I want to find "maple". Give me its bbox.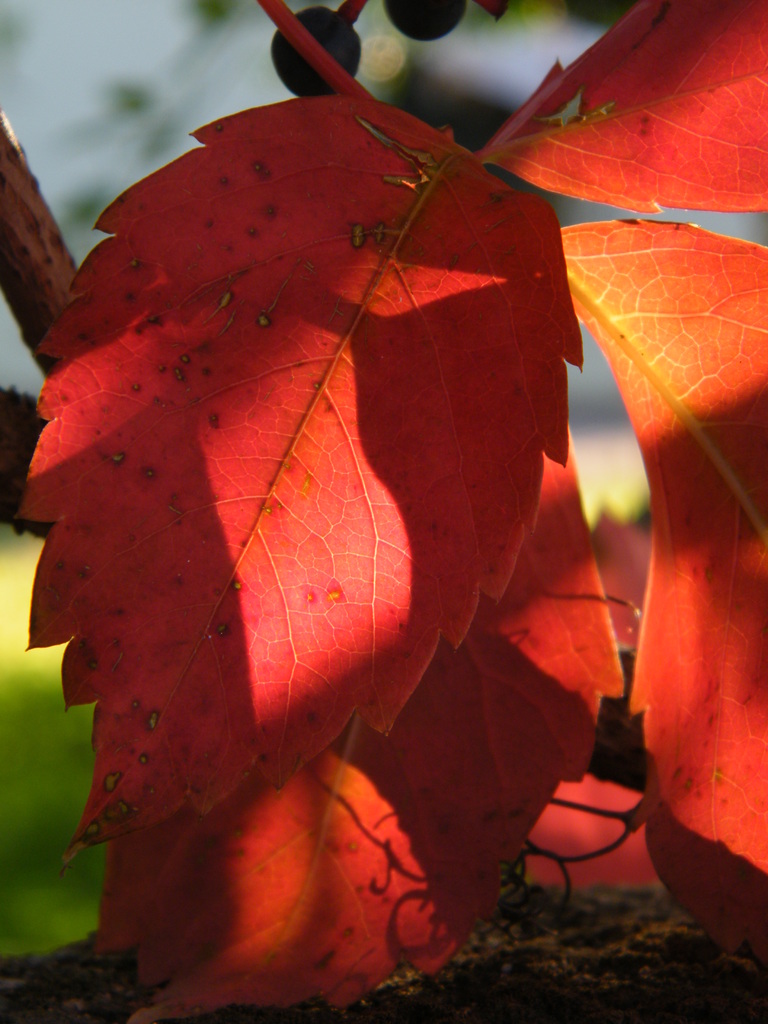
[x1=18, y1=0, x2=585, y2=879].
